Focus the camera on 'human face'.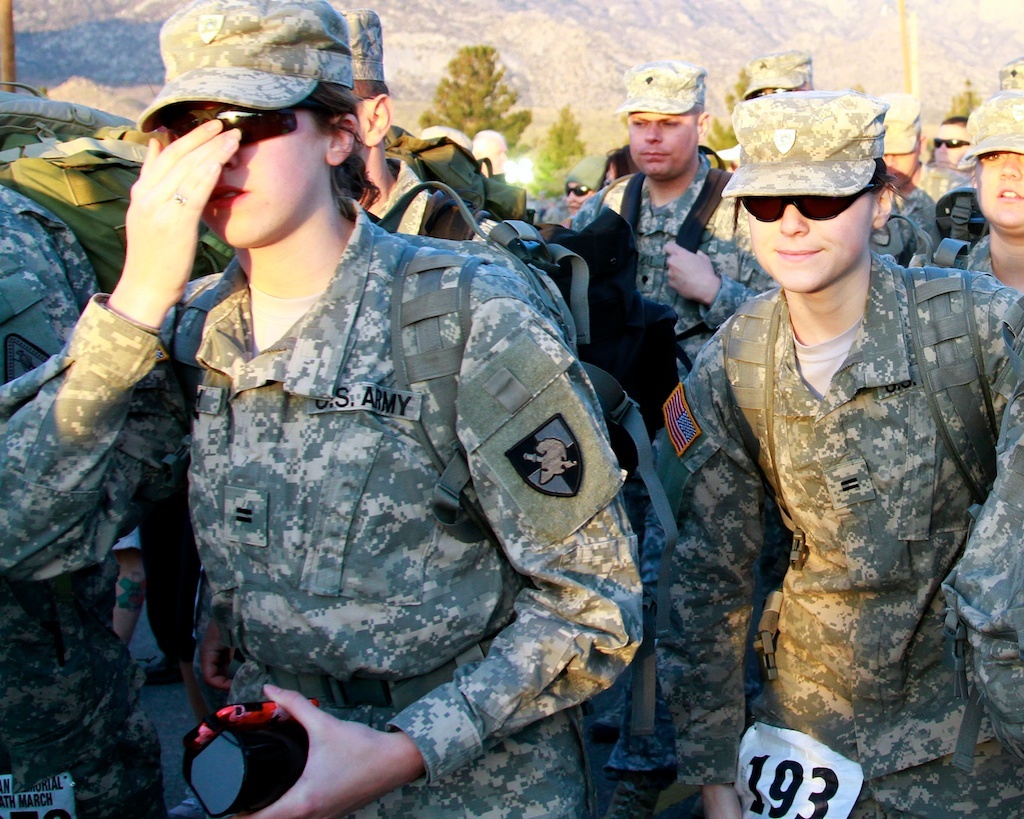
Focus region: locate(174, 104, 327, 249).
